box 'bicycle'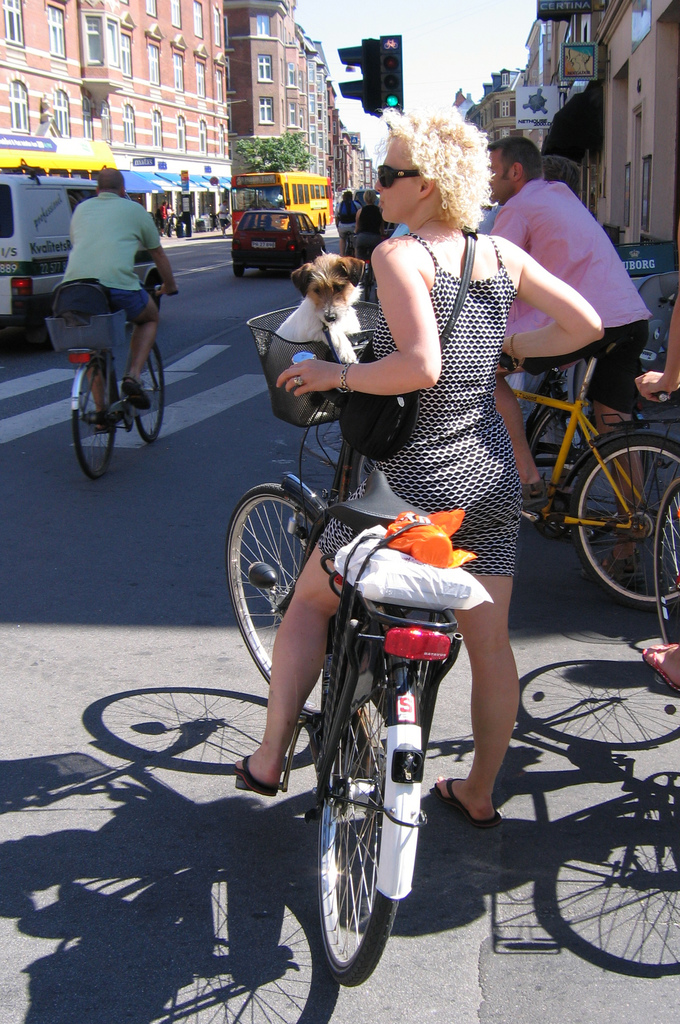
detection(63, 279, 179, 480)
